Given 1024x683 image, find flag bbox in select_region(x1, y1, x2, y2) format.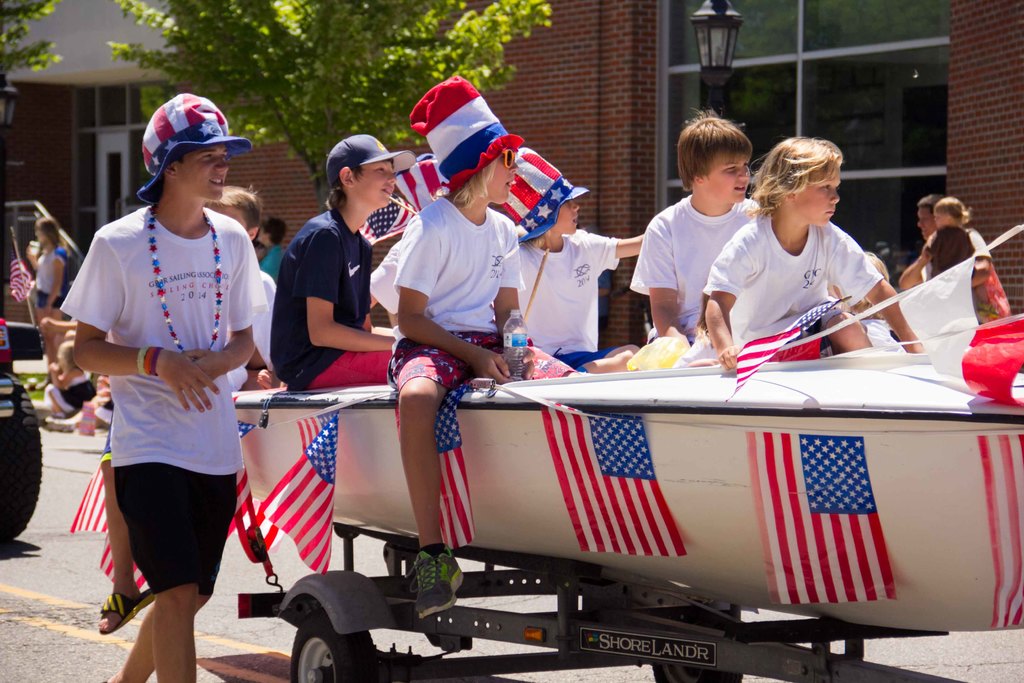
select_region(391, 381, 483, 554).
